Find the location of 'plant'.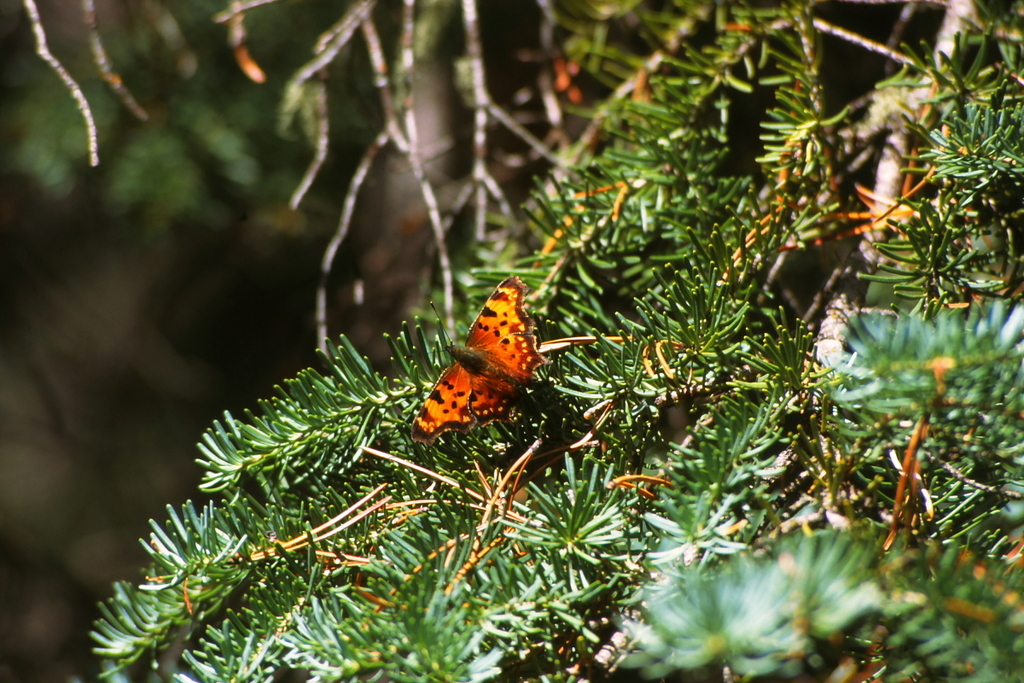
Location: locate(7, 3, 771, 378).
